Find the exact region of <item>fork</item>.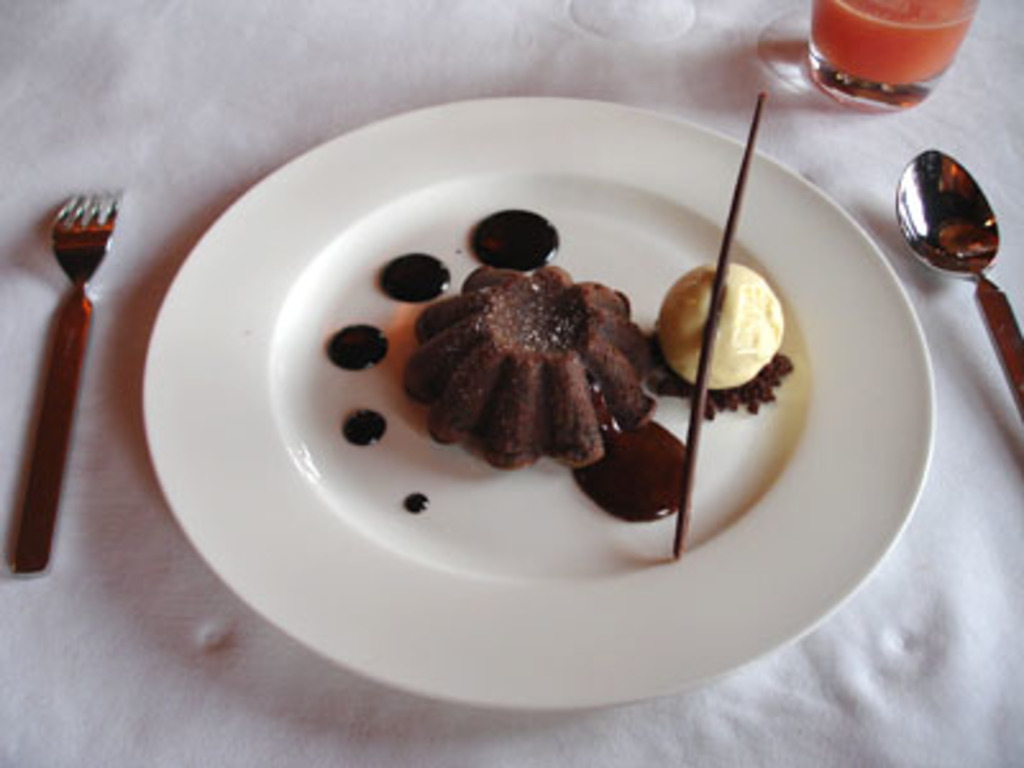
Exact region: <bbox>8, 187, 131, 573</bbox>.
